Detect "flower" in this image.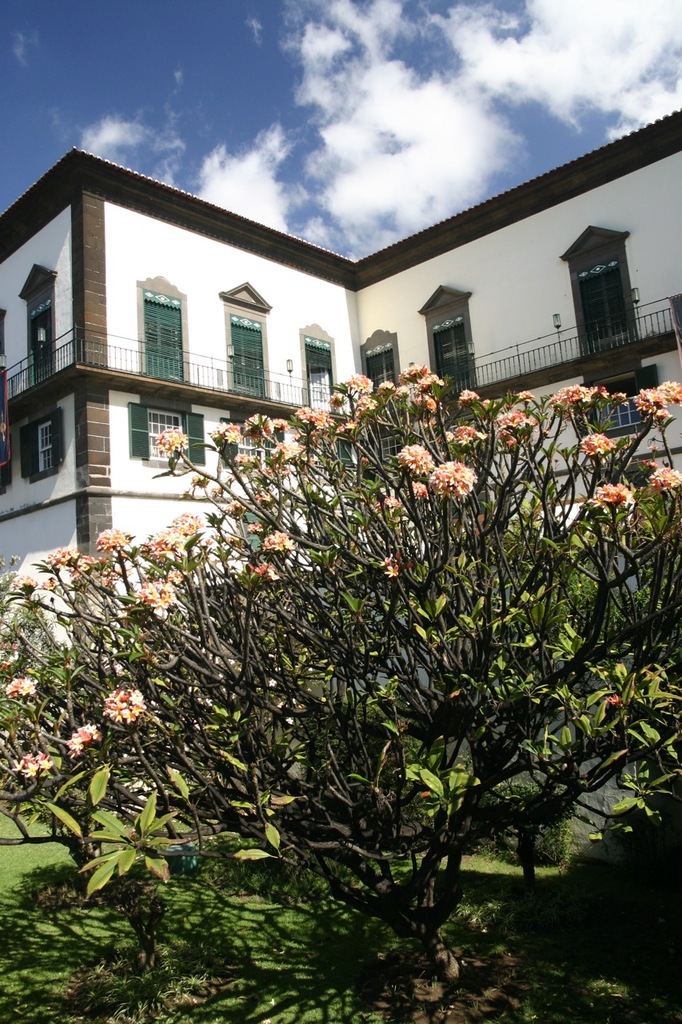
Detection: select_region(0, 674, 42, 698).
